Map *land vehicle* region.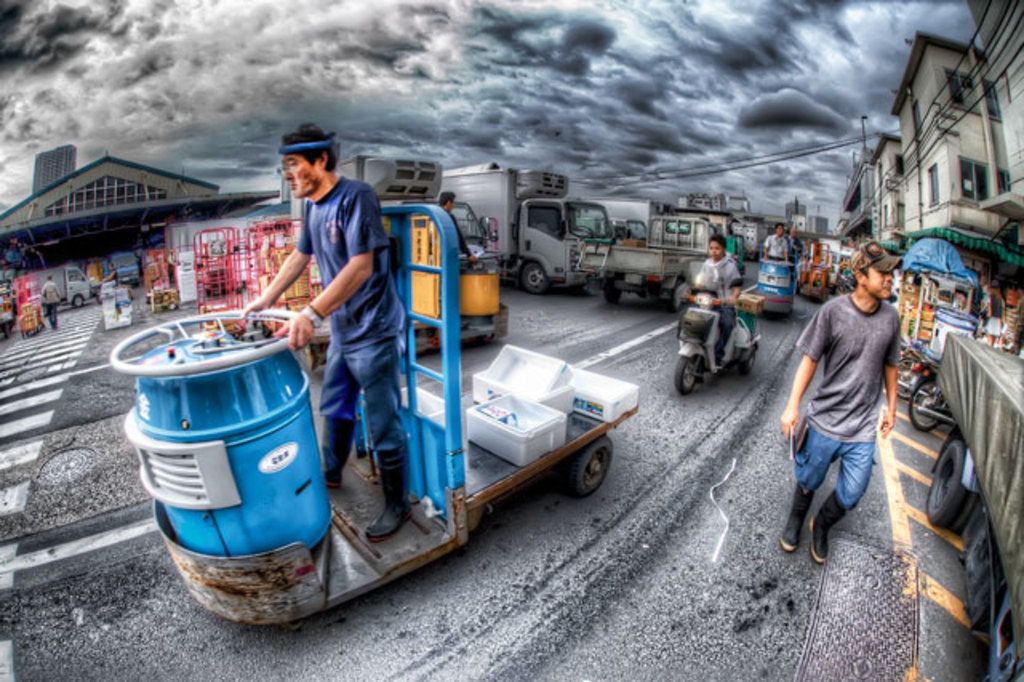
Mapped to <box>795,239,834,301</box>.
